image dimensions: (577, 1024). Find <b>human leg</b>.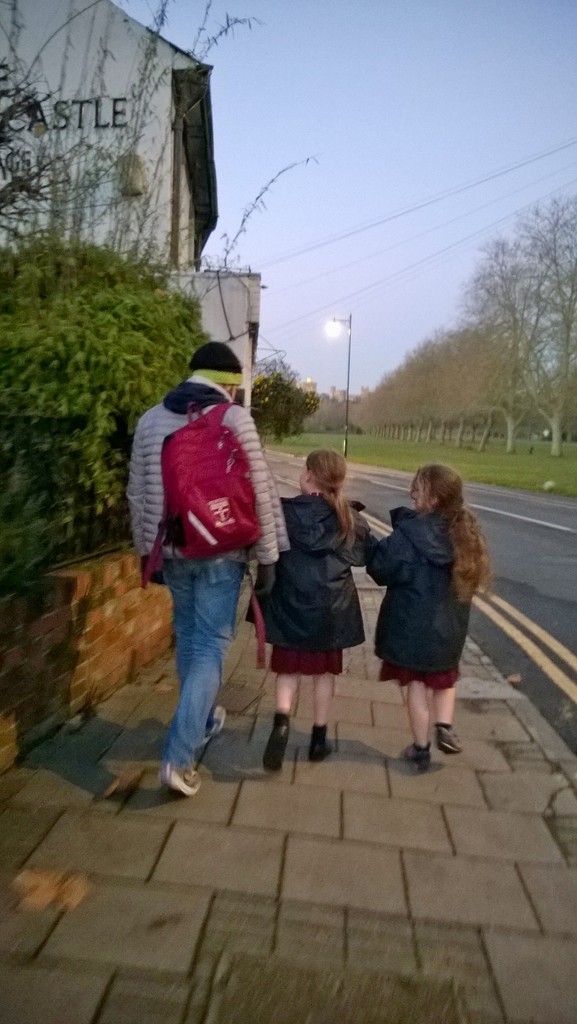
{"x1": 308, "y1": 613, "x2": 331, "y2": 756}.
